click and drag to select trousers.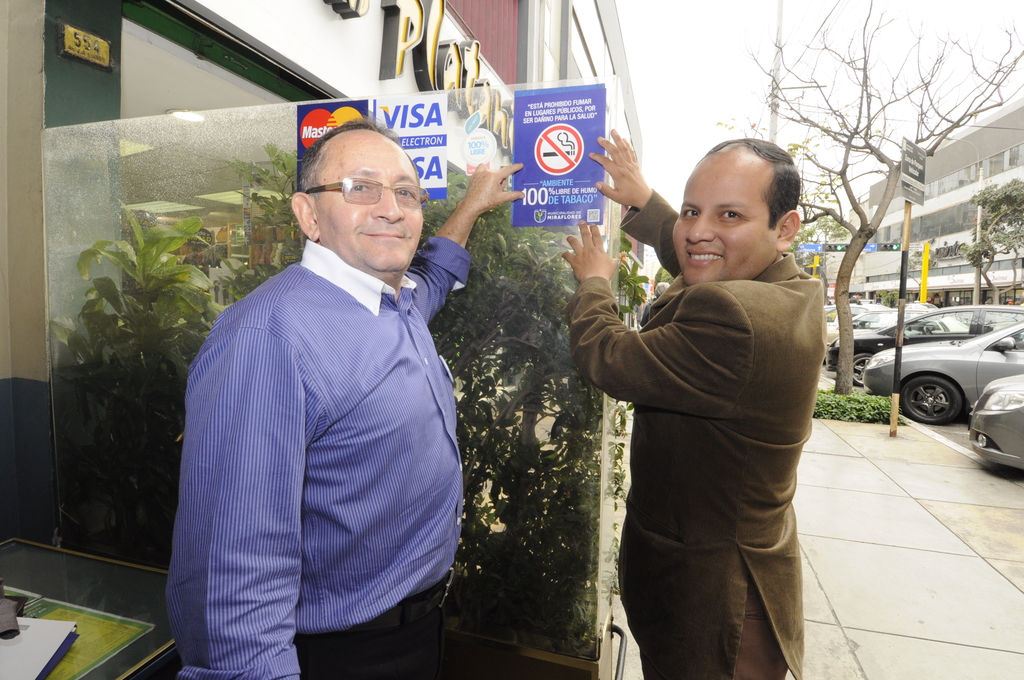
Selection: <bbox>301, 576, 449, 679</bbox>.
